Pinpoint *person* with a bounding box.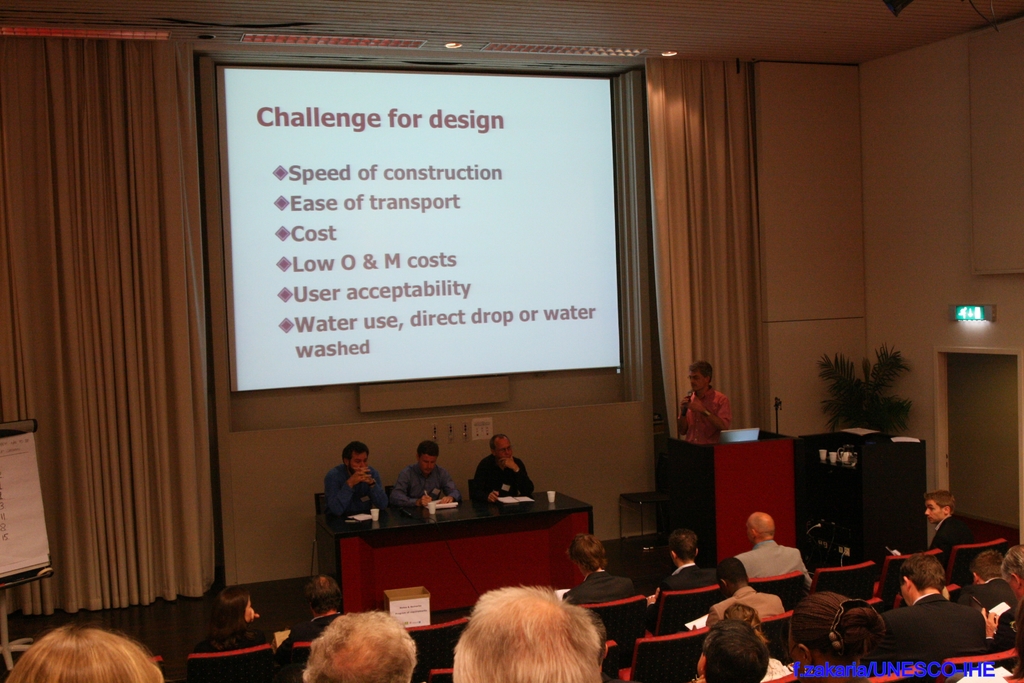
Rect(963, 550, 1015, 594).
